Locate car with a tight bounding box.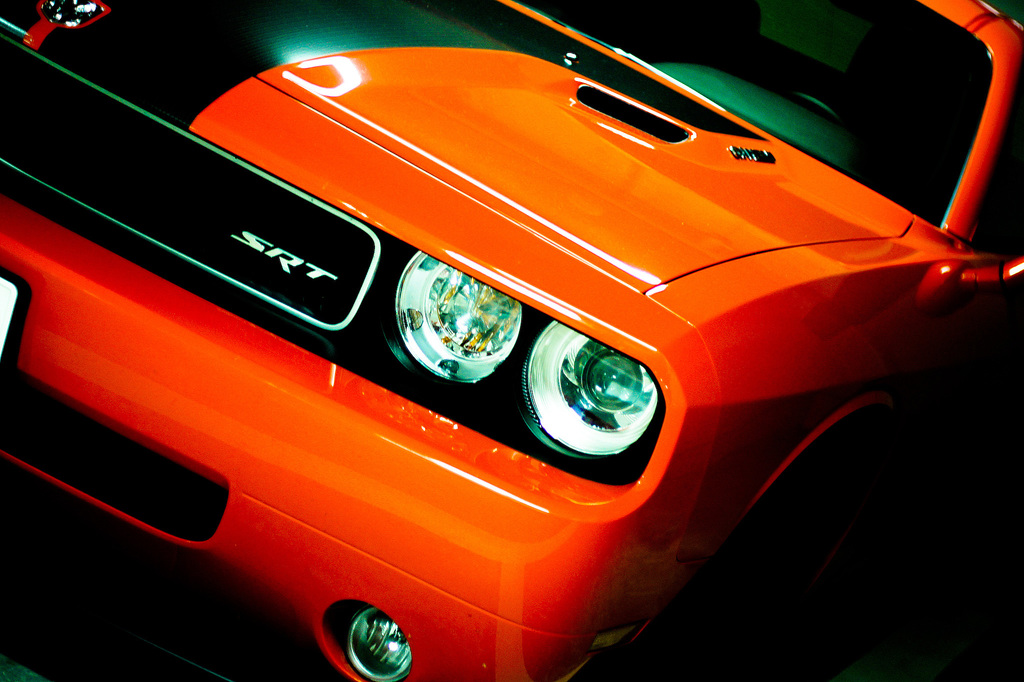
[0, 0, 1023, 681].
